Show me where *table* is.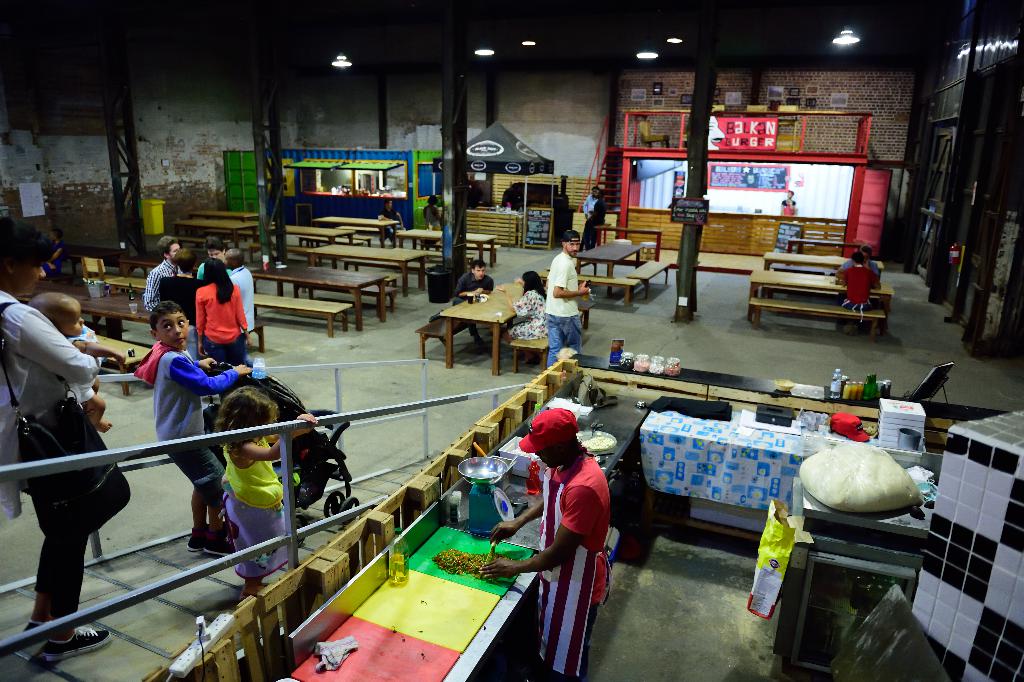
*table* is at <box>396,229,492,266</box>.
